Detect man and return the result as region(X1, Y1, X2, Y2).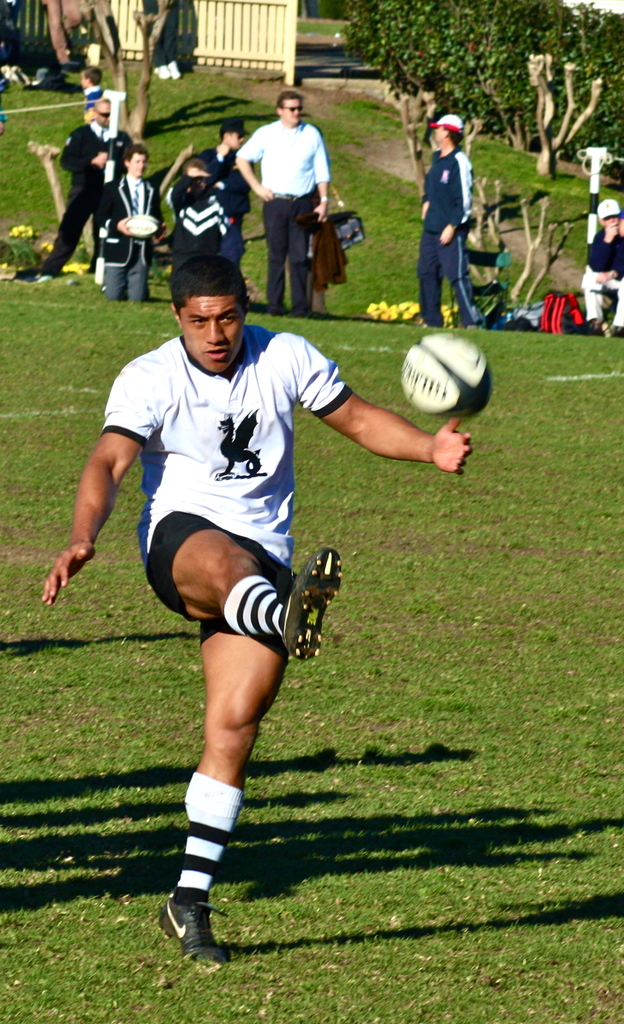
region(35, 95, 138, 276).
